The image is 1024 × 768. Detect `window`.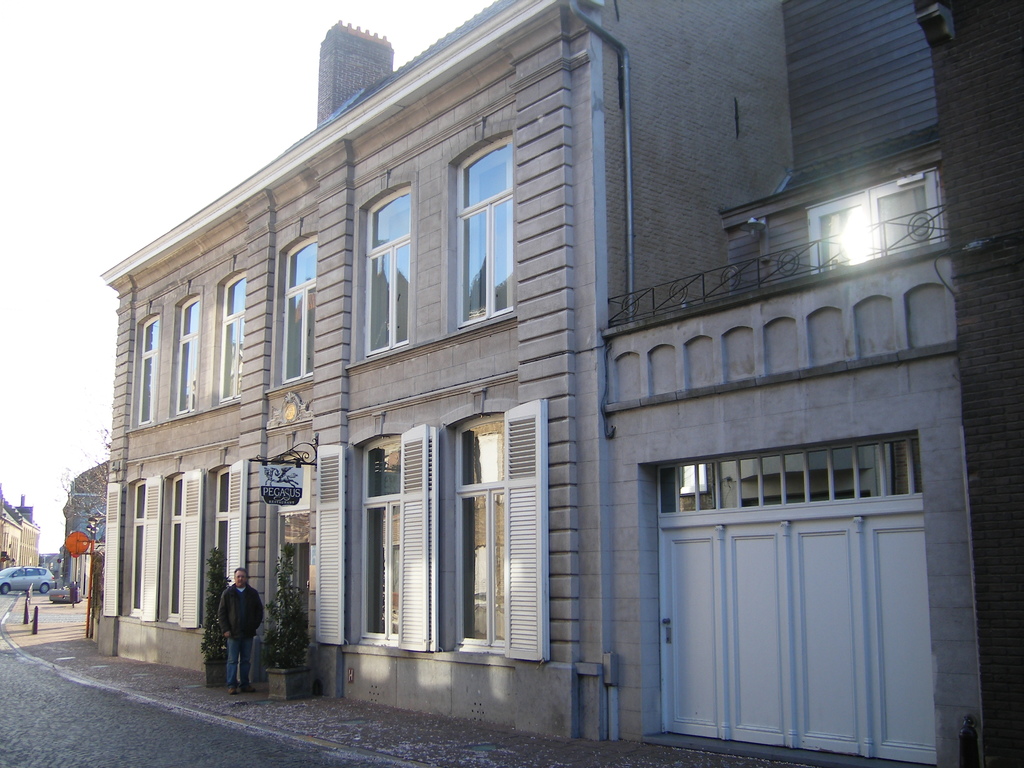
Detection: l=313, t=420, r=437, b=653.
